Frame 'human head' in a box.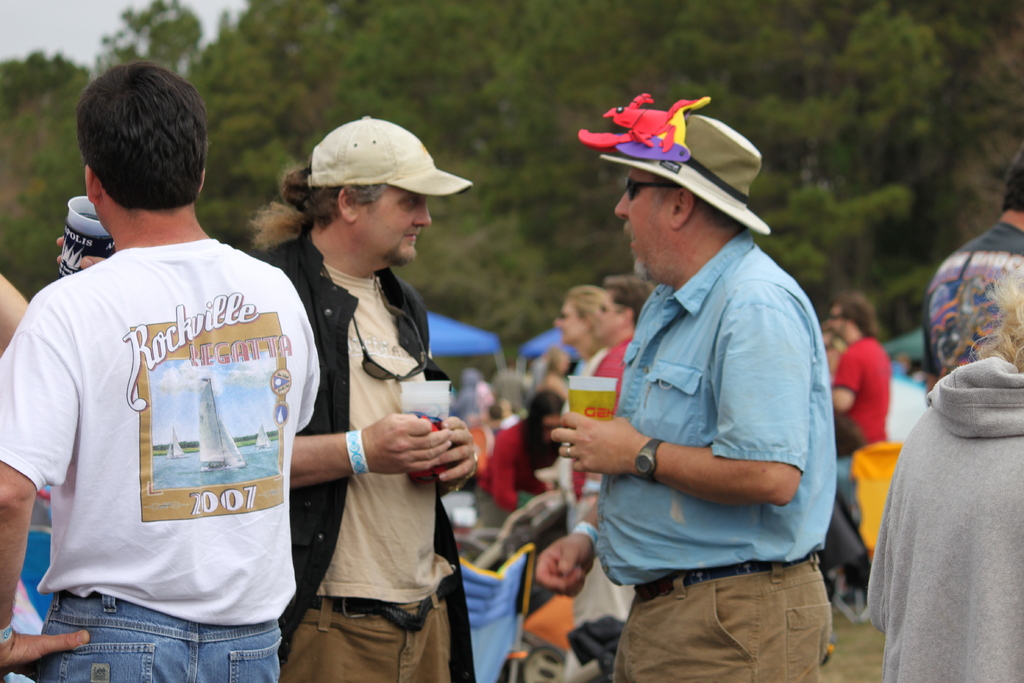
l=612, t=148, r=759, b=289.
